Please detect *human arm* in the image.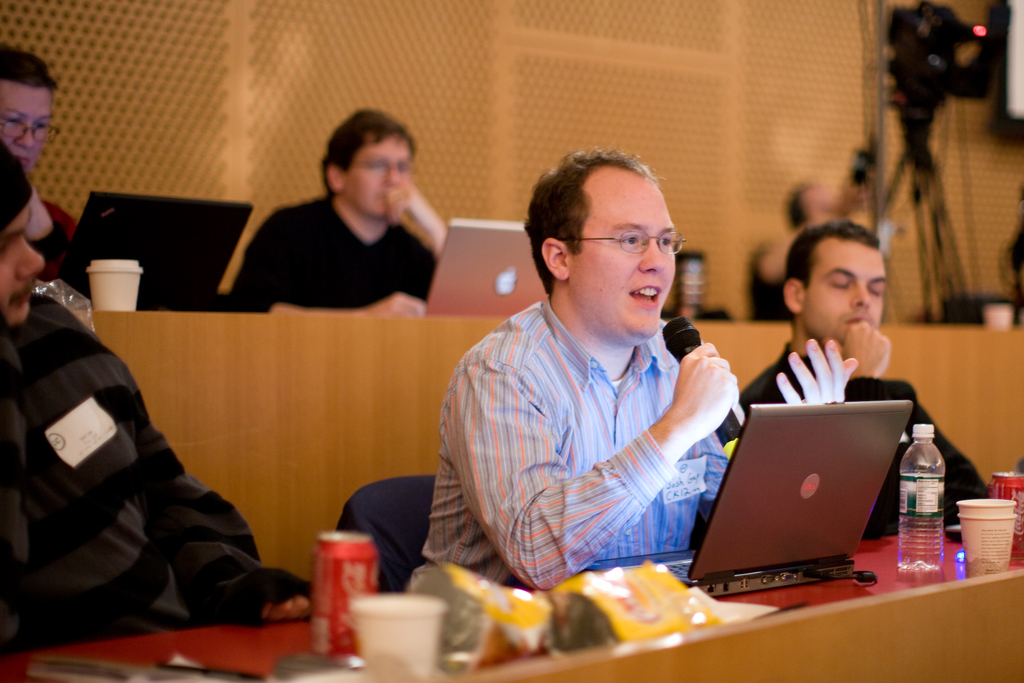
BBox(16, 194, 86, 283).
